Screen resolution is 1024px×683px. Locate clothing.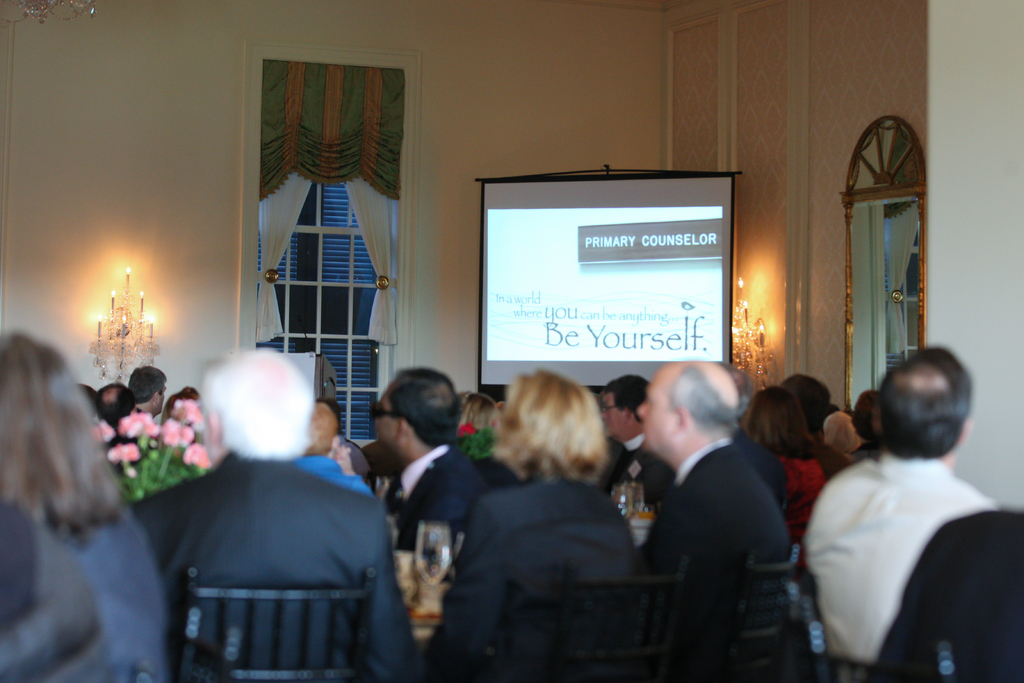
bbox=(803, 450, 993, 663).
